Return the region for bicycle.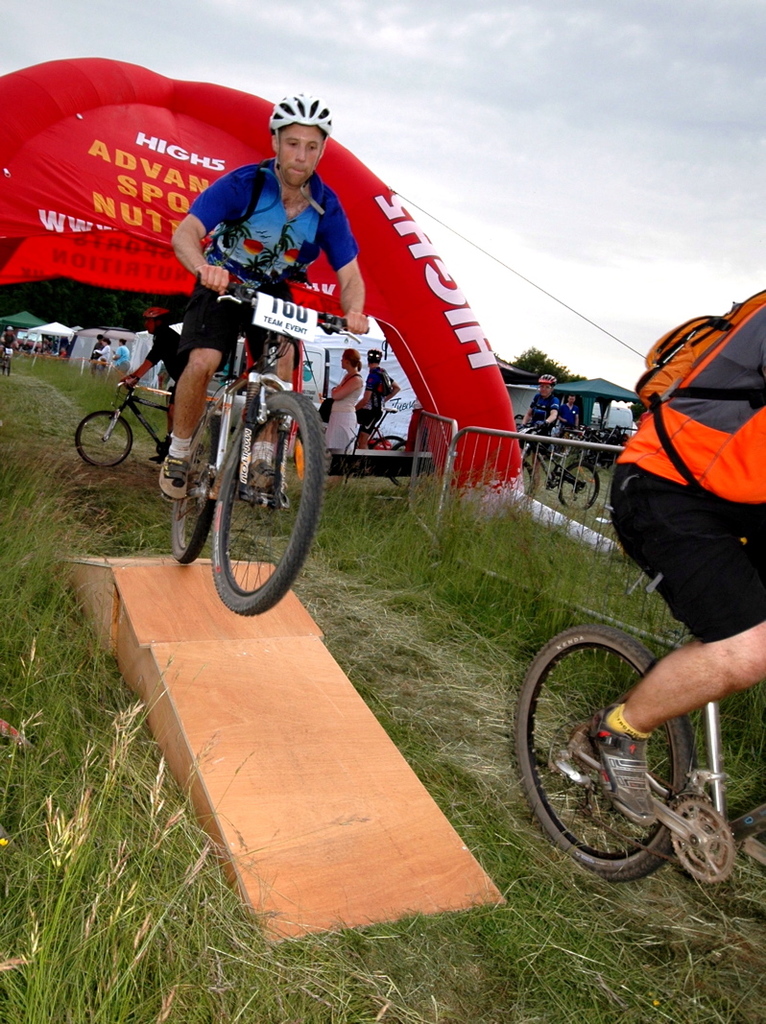
<box>517,423,599,521</box>.
